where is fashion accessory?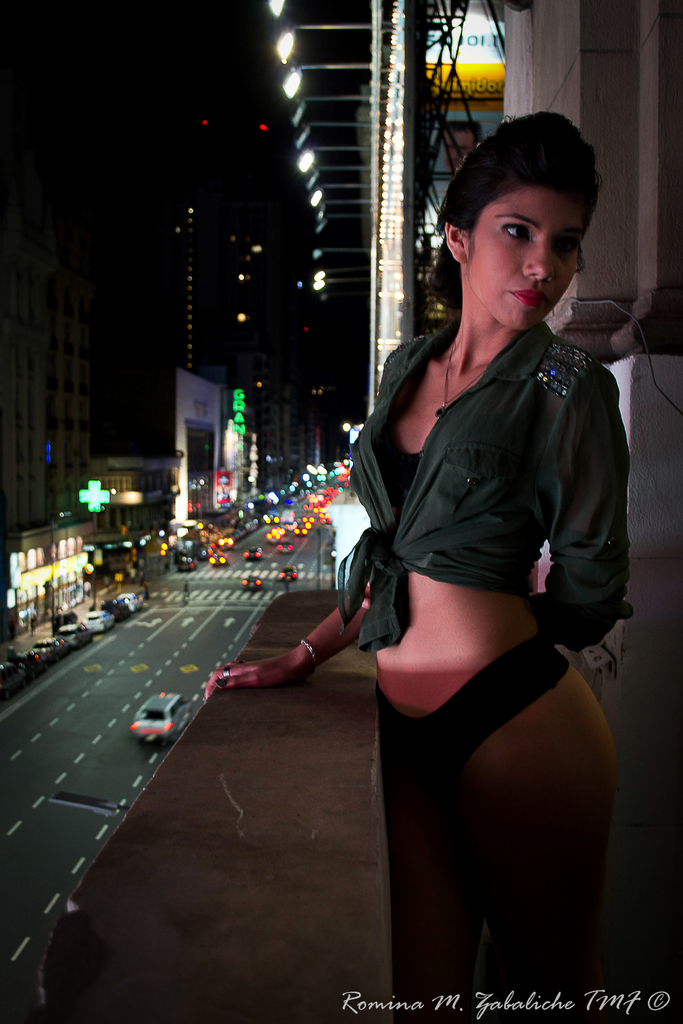
pyautogui.locateOnScreen(433, 335, 500, 421).
